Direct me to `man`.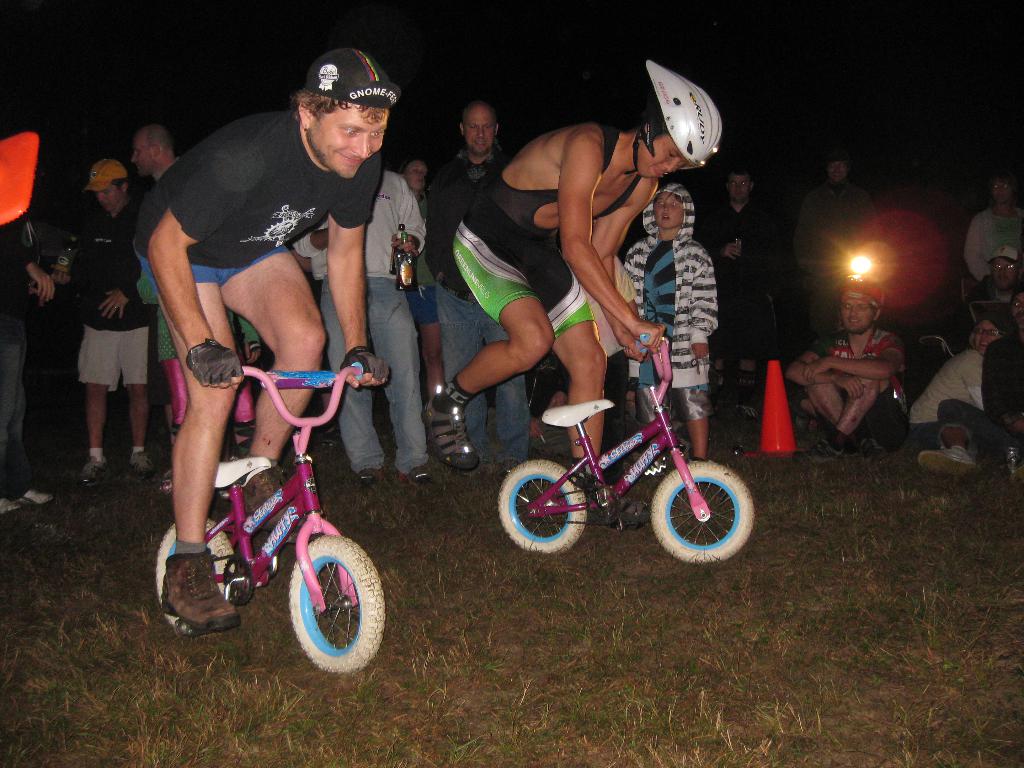
Direction: crop(289, 154, 424, 488).
